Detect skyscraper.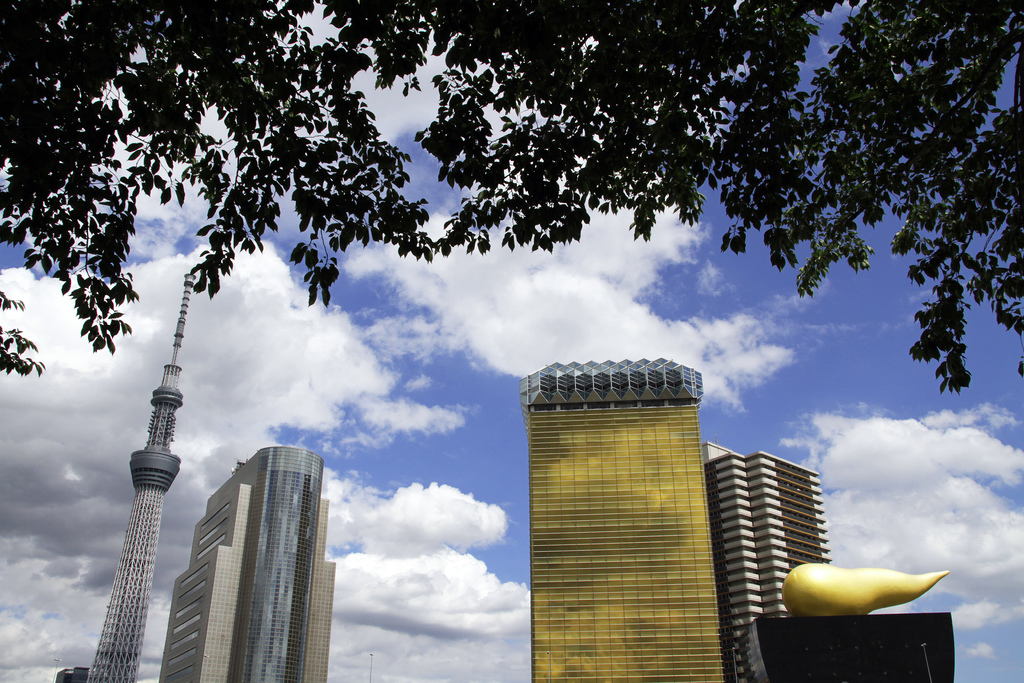
Detected at 703/437/838/680.
